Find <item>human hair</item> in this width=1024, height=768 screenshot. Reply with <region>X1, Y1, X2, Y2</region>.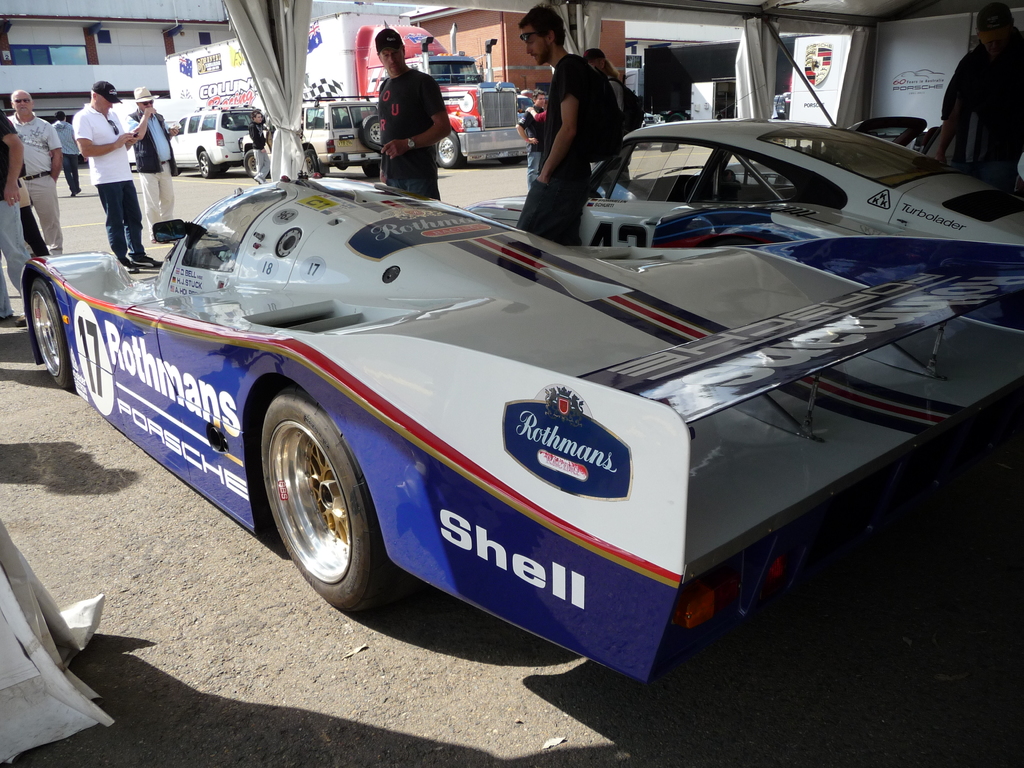
<region>90, 92, 104, 103</region>.
